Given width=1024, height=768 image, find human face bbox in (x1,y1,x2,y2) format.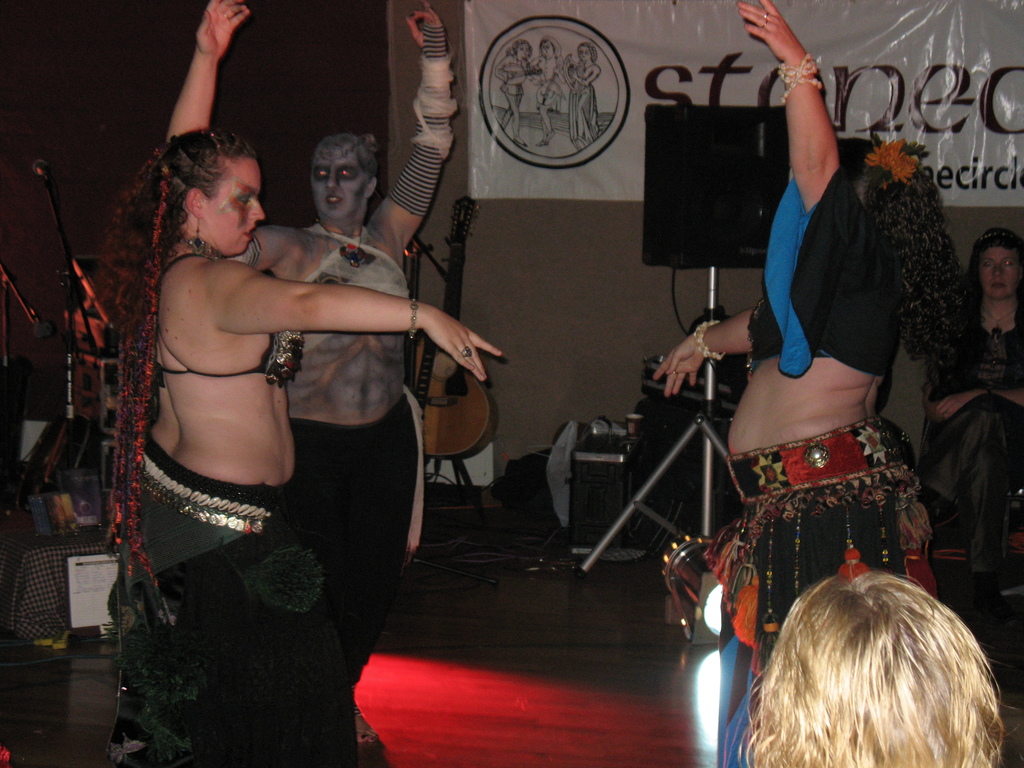
(975,244,1023,303).
